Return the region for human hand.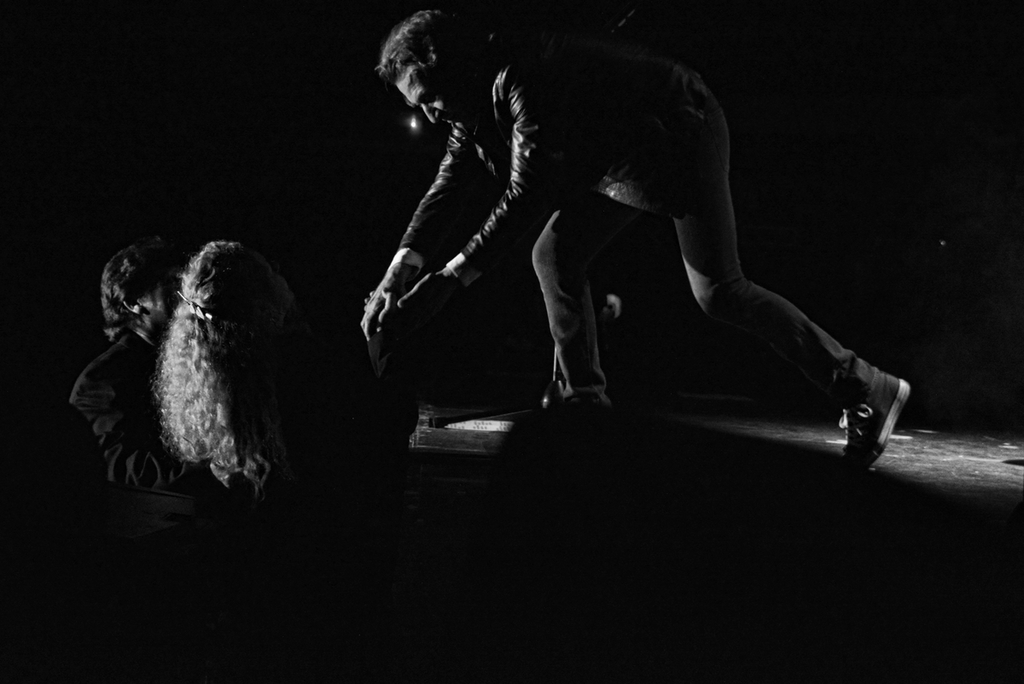
bbox=(391, 272, 461, 332).
